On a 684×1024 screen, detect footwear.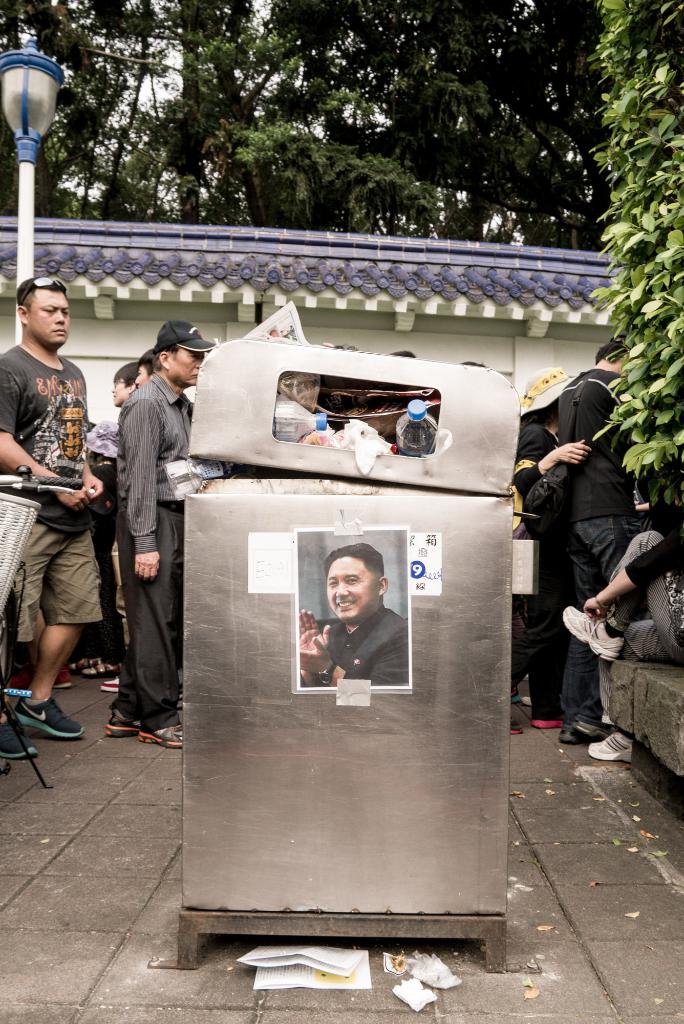
[44, 660, 77, 689].
